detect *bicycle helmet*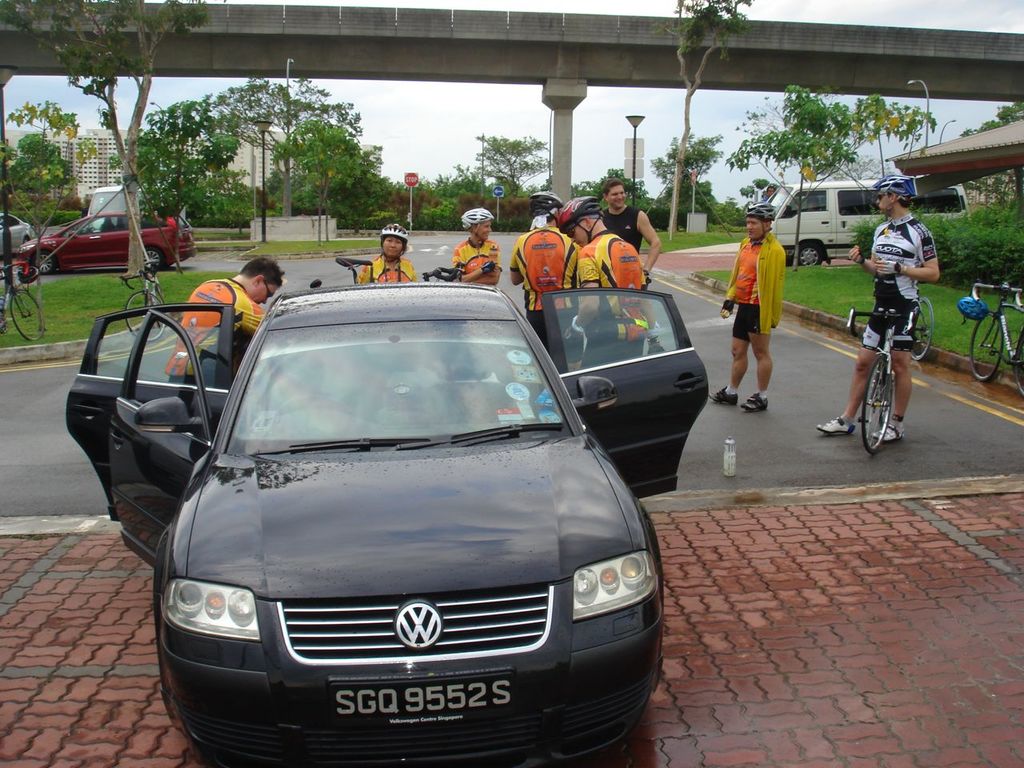
bbox(528, 187, 564, 227)
